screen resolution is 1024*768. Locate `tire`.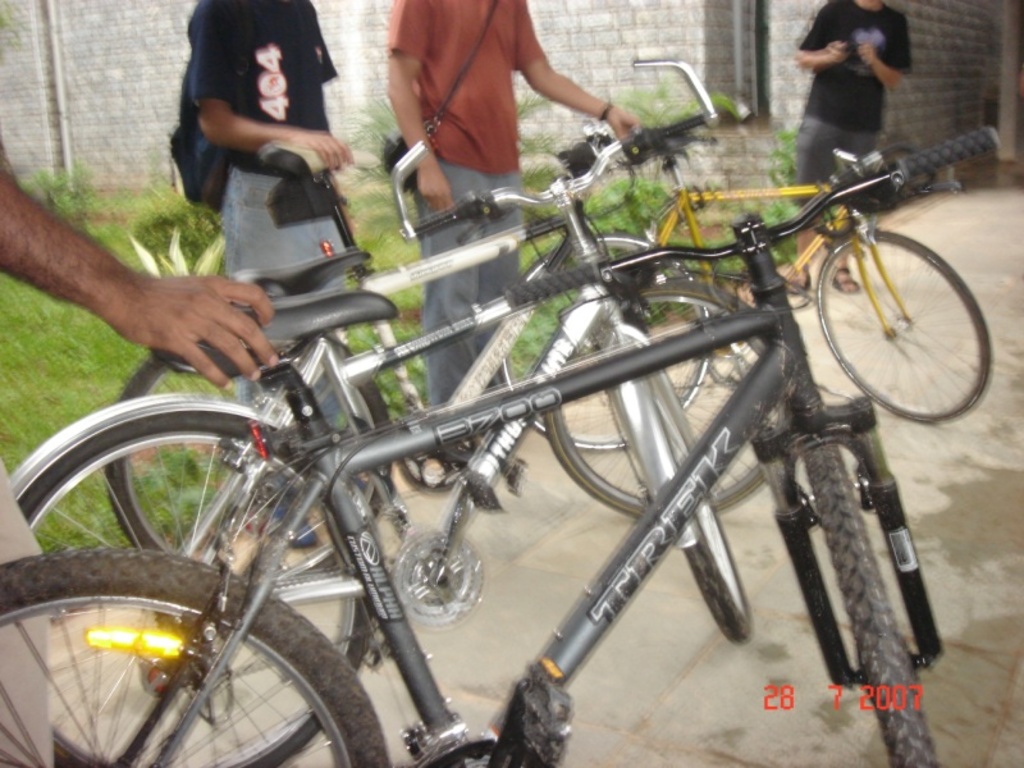
{"x1": 548, "y1": 280, "x2": 799, "y2": 511}.
